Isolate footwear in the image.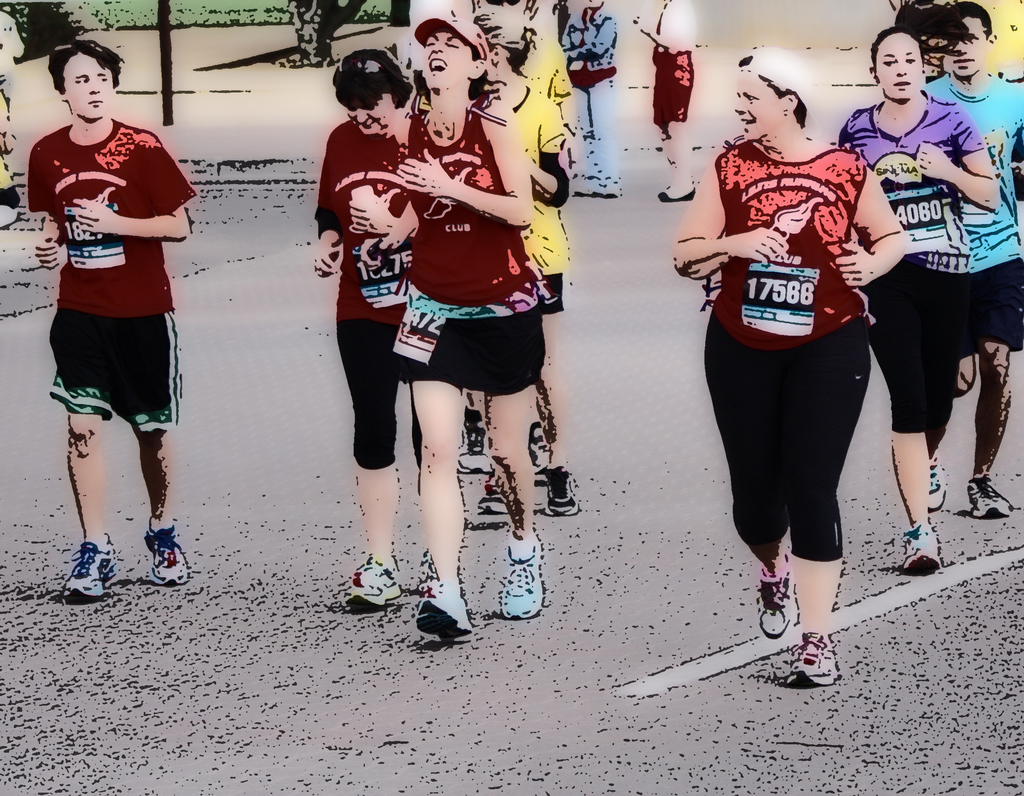
Isolated region: locate(754, 562, 794, 650).
